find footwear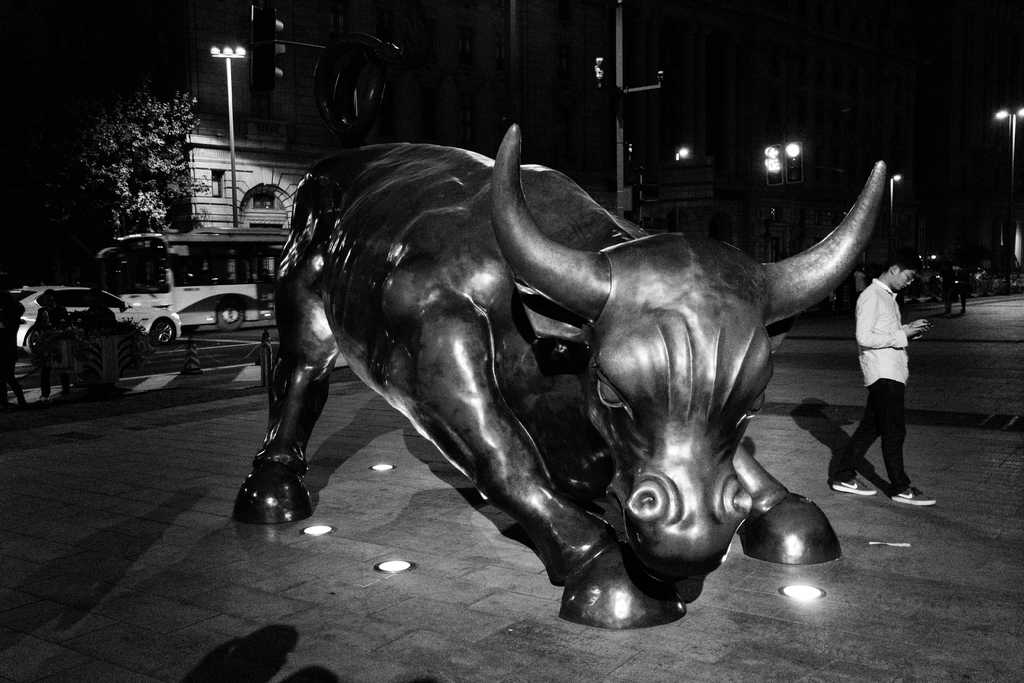
locate(891, 479, 936, 507)
